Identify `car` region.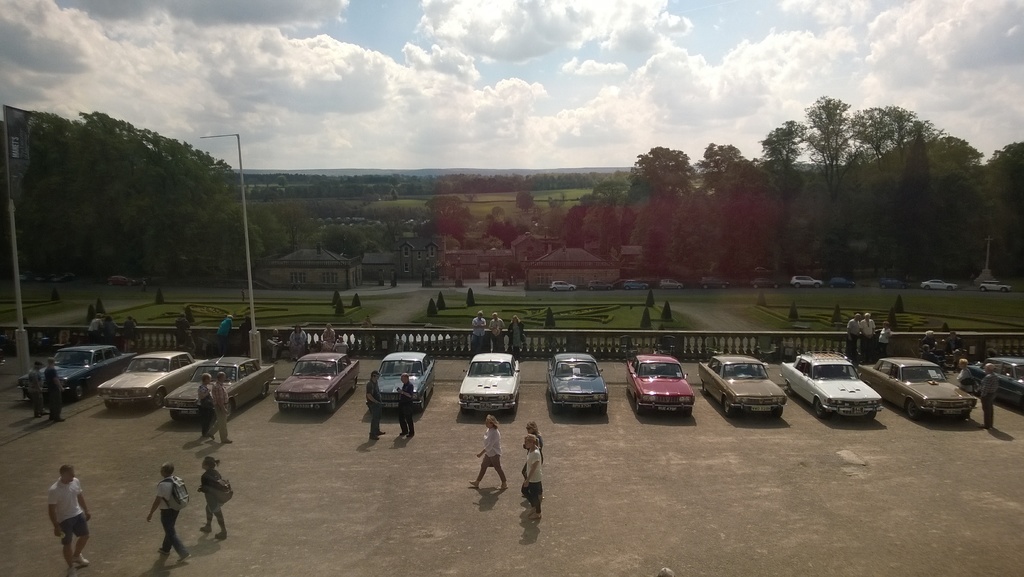
Region: 691 349 788 414.
